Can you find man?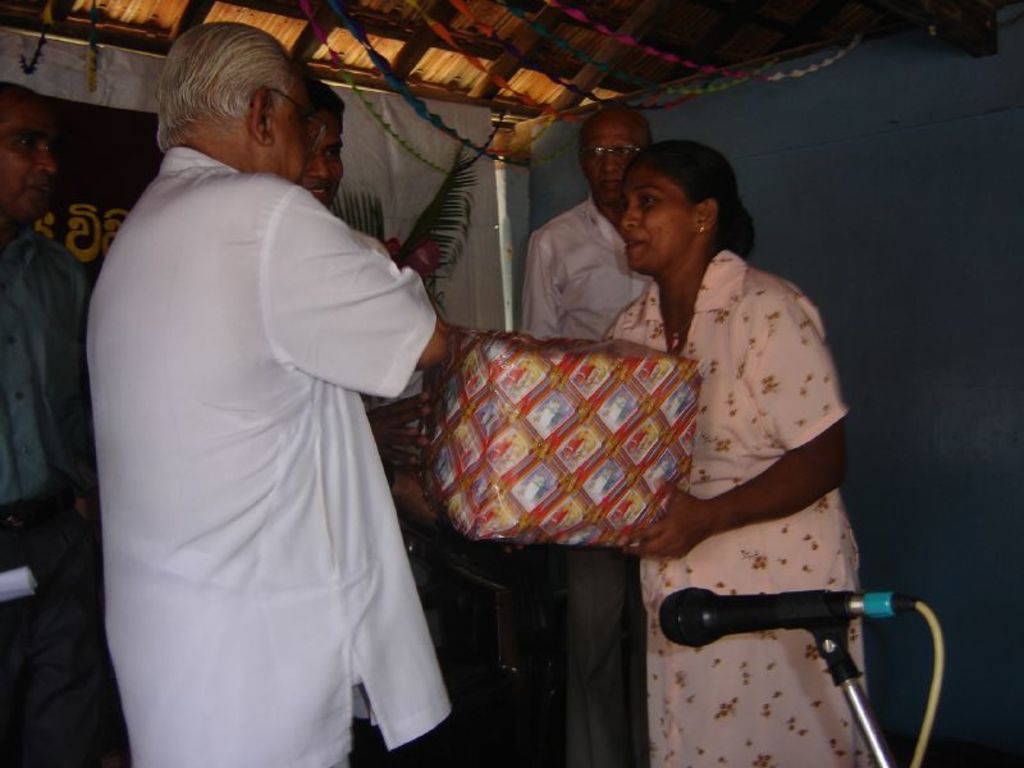
Yes, bounding box: BBox(296, 70, 389, 264).
